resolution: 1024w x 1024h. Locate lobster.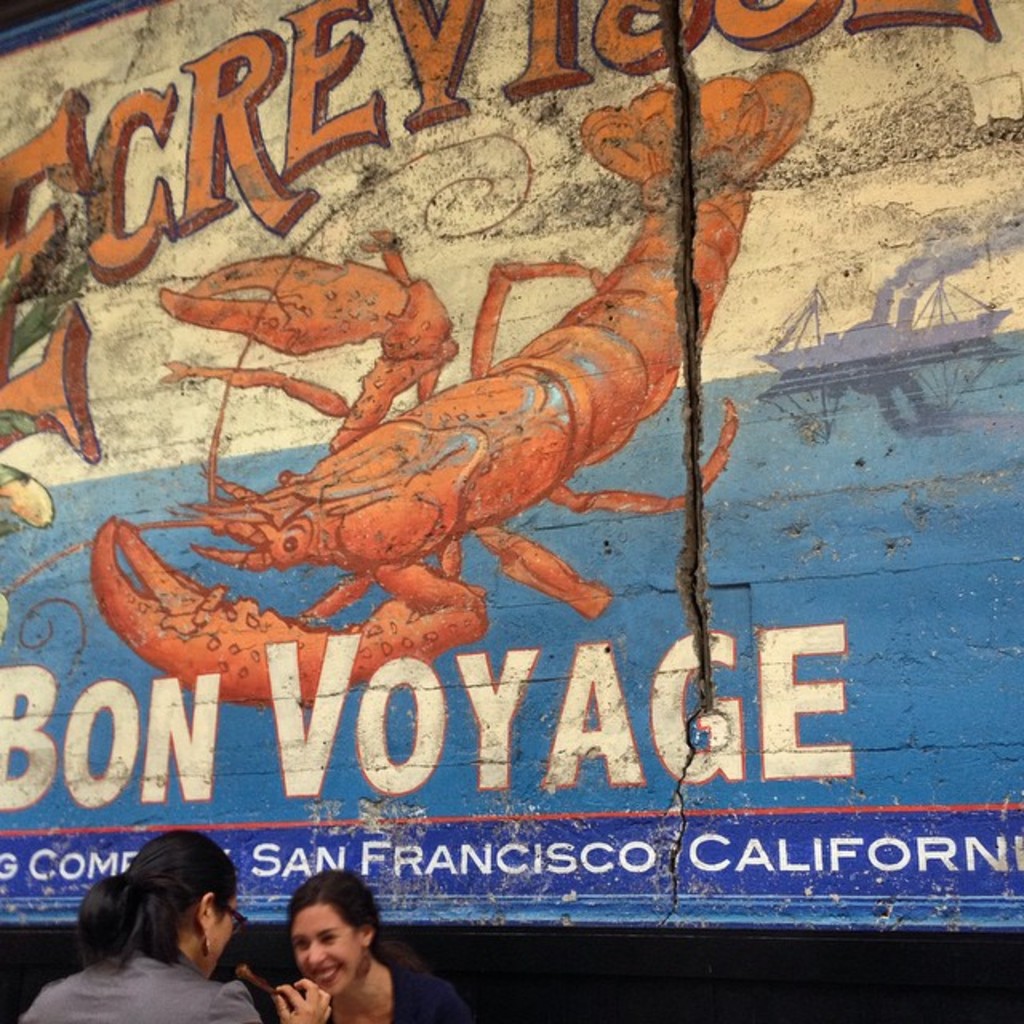
Rect(2, 64, 816, 726).
